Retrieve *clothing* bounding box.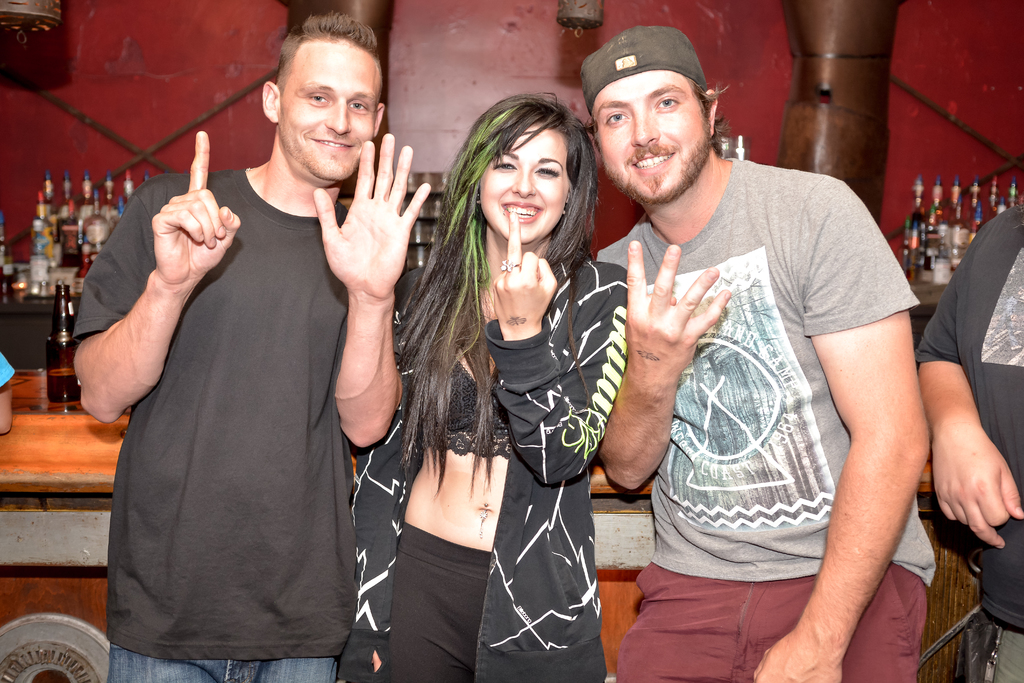
Bounding box: crop(611, 111, 894, 656).
